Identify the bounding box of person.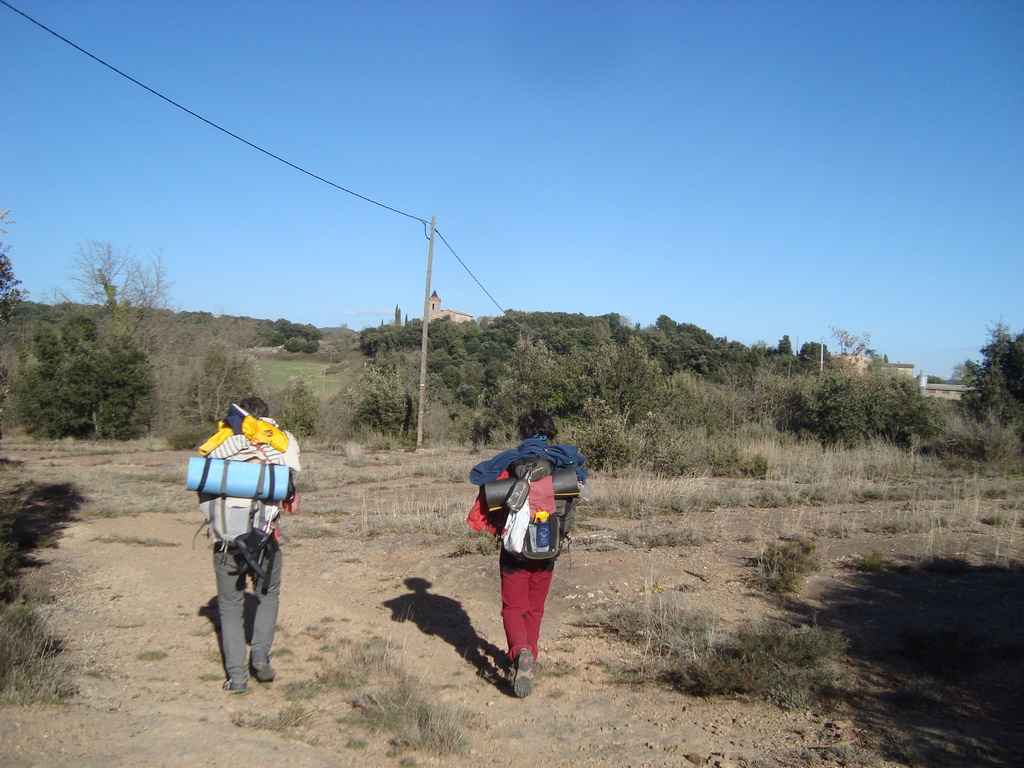
box=[500, 409, 556, 698].
